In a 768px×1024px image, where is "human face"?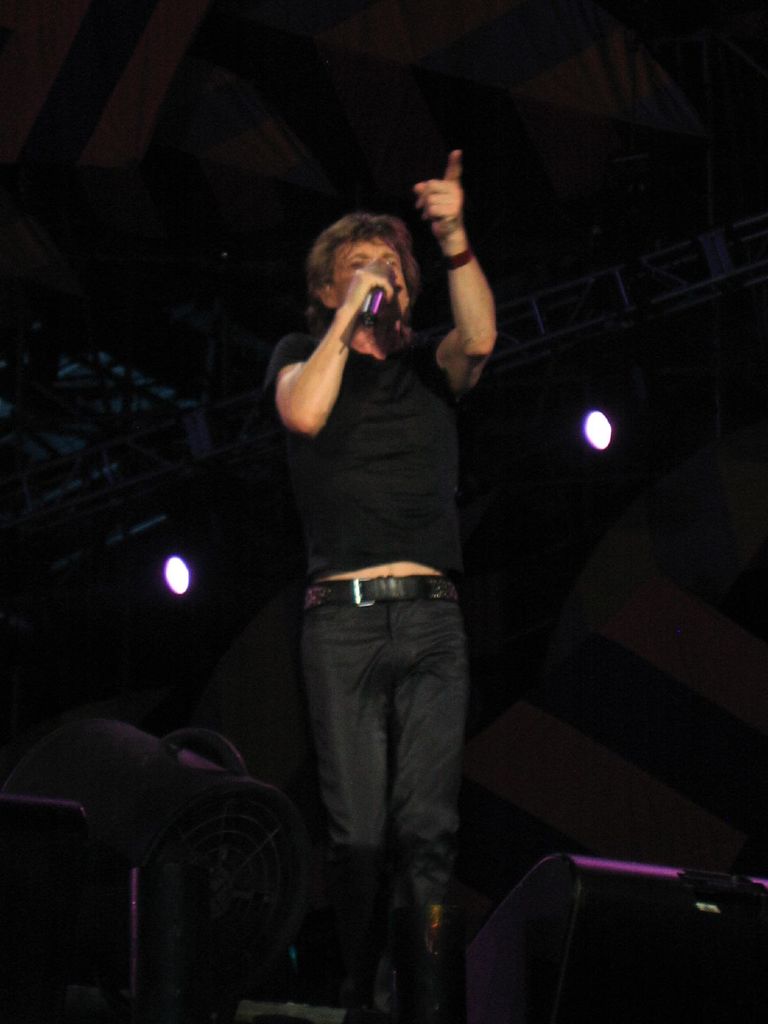
[333, 237, 406, 314].
